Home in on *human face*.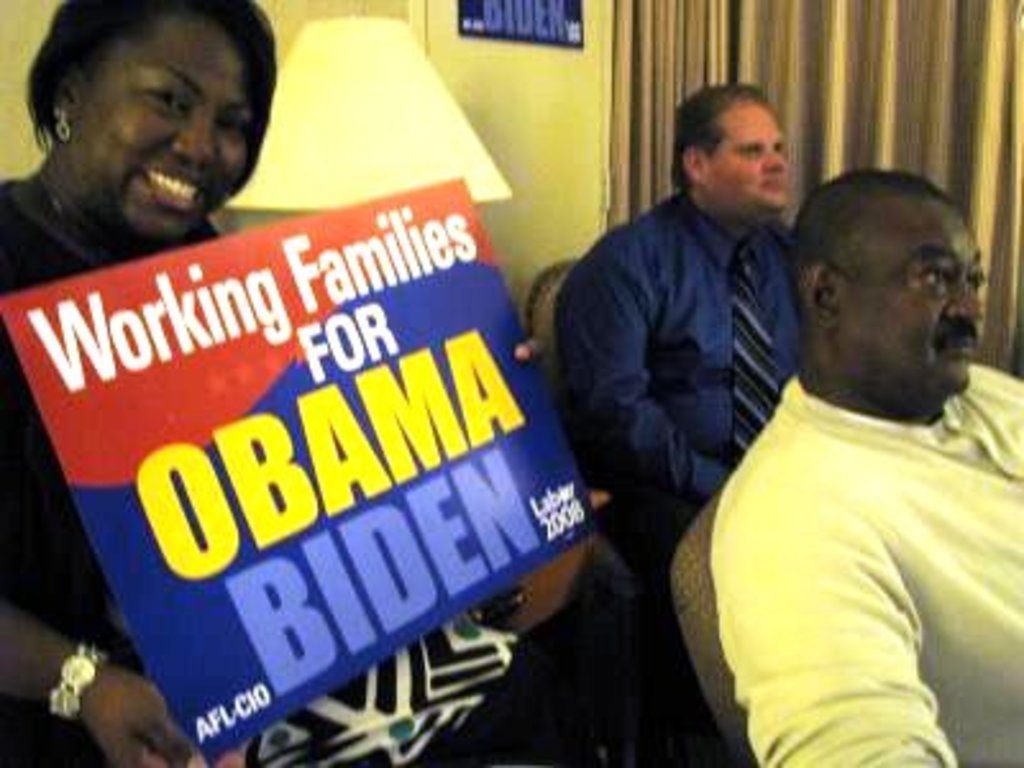
Homed in at locate(837, 197, 983, 397).
